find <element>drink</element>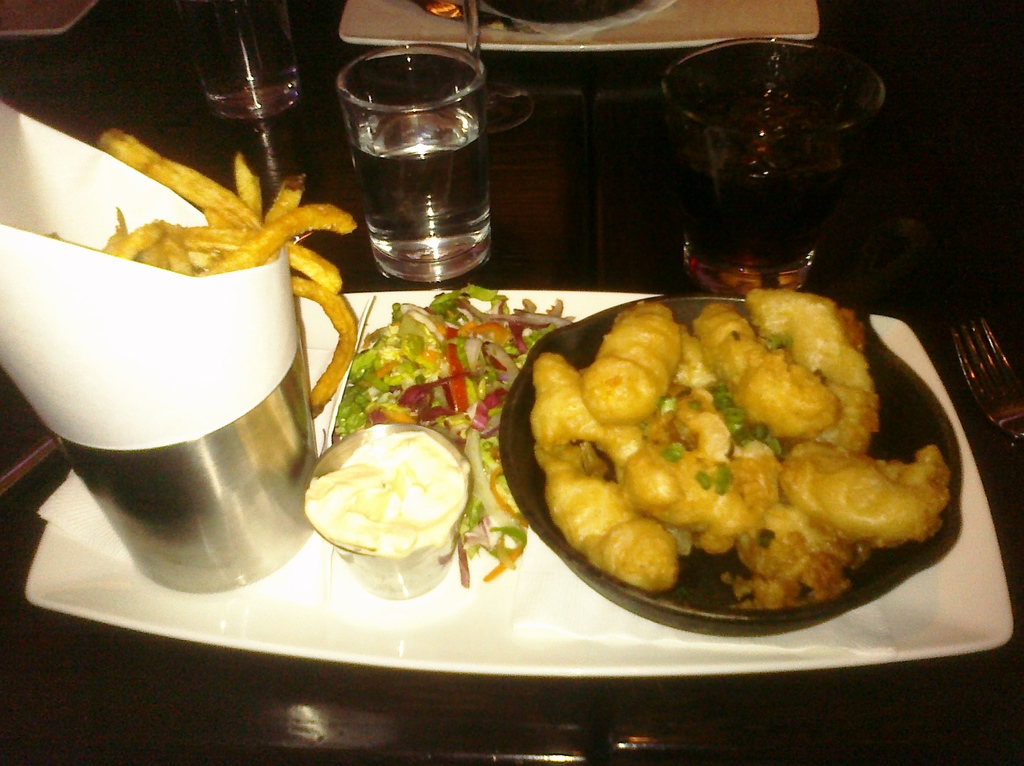
348,101,497,288
